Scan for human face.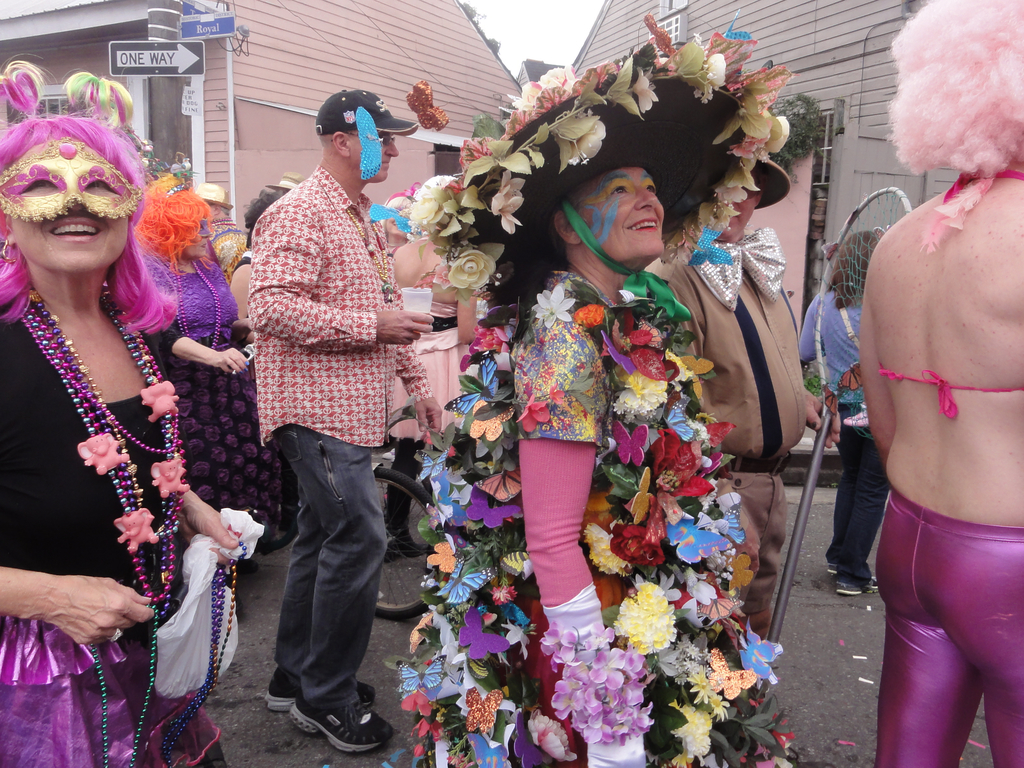
Scan result: detection(9, 177, 128, 275).
